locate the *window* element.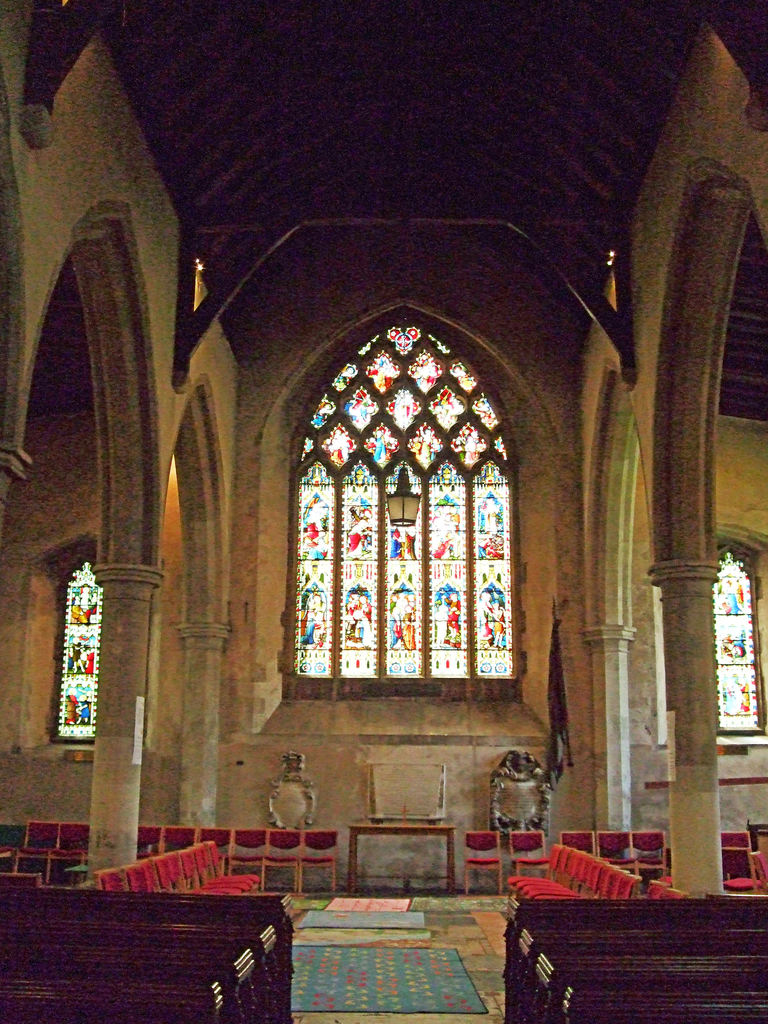
Element bbox: detection(715, 547, 759, 736).
